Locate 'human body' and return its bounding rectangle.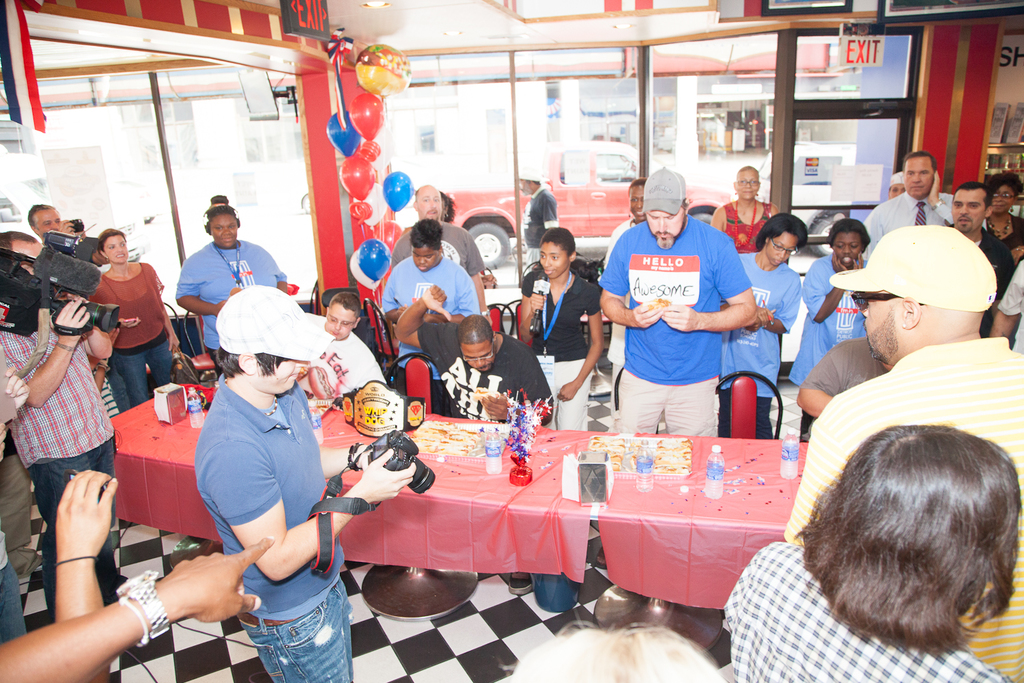
pyautogui.locateOnScreen(16, 275, 128, 650).
